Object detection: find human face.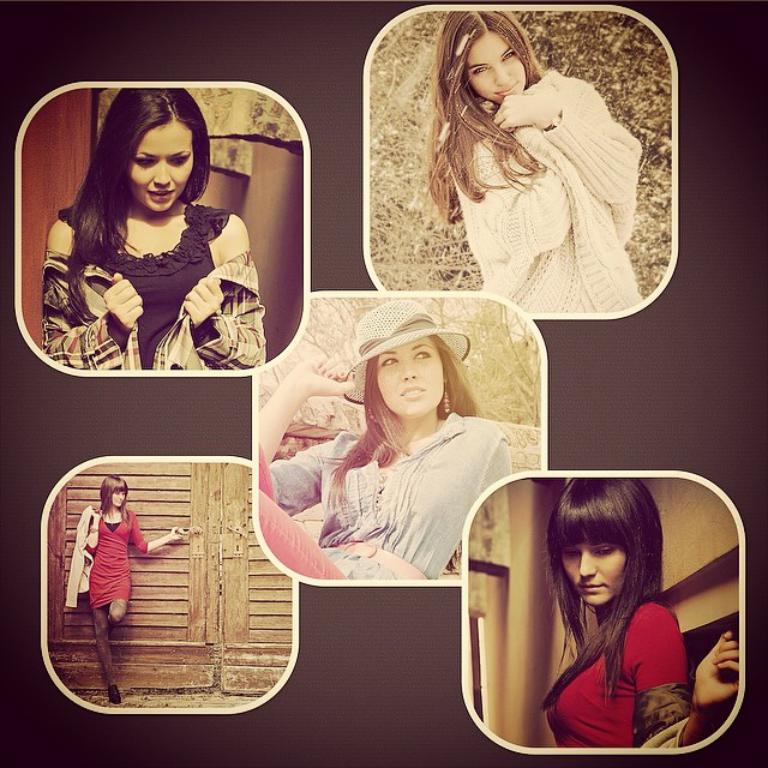
crop(560, 539, 629, 610).
